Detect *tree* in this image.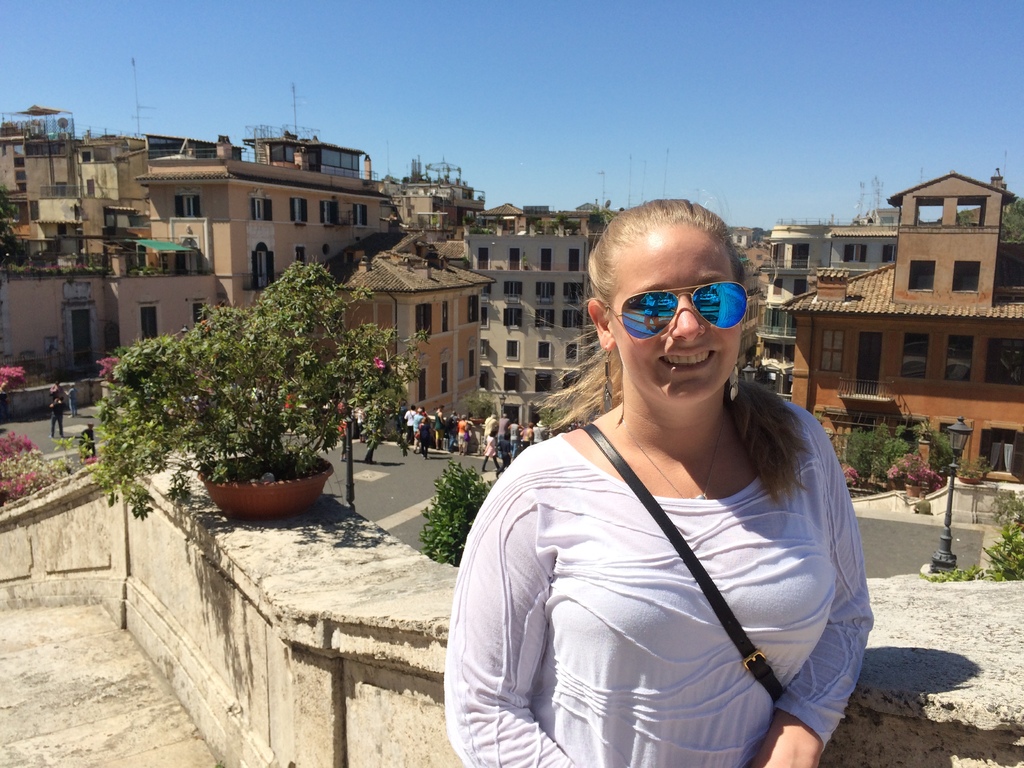
Detection: <bbox>0, 180, 29, 275</bbox>.
